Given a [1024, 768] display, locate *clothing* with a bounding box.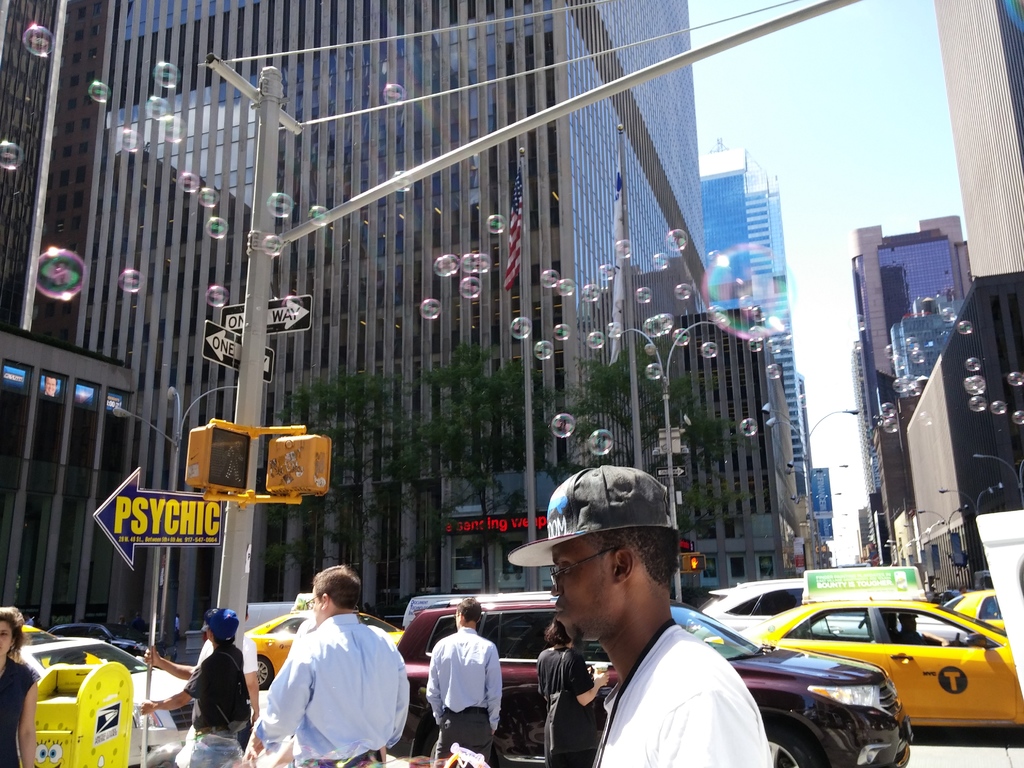
Located: BBox(0, 660, 42, 765).
